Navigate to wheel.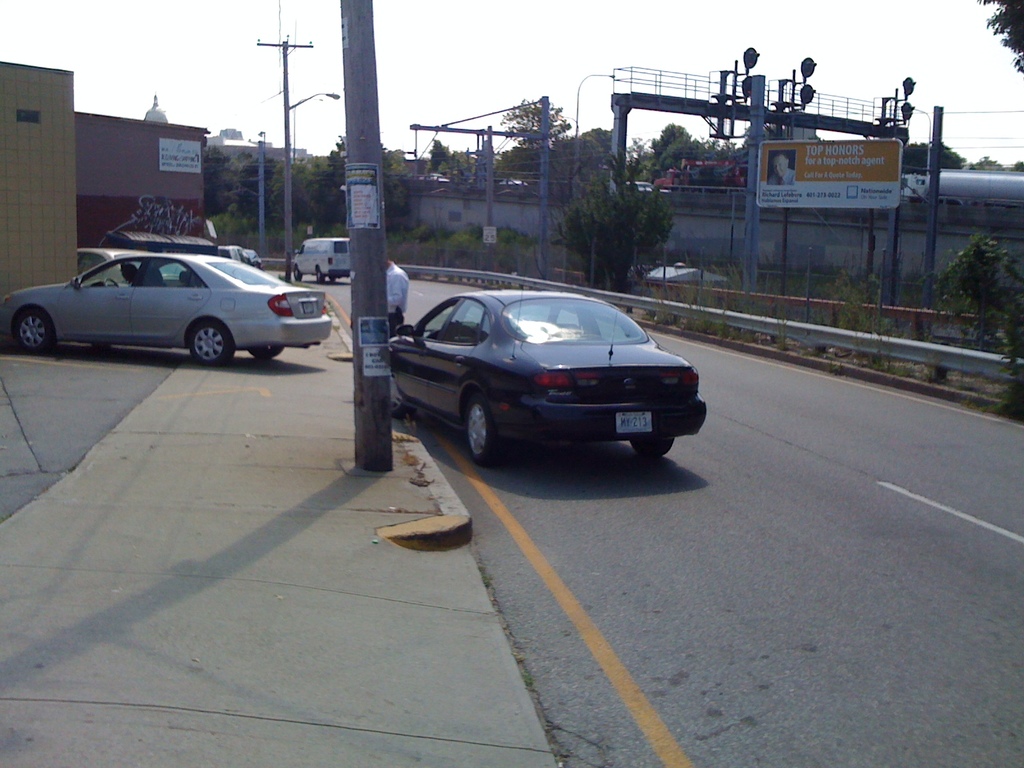
Navigation target: (x1=446, y1=382, x2=508, y2=464).
